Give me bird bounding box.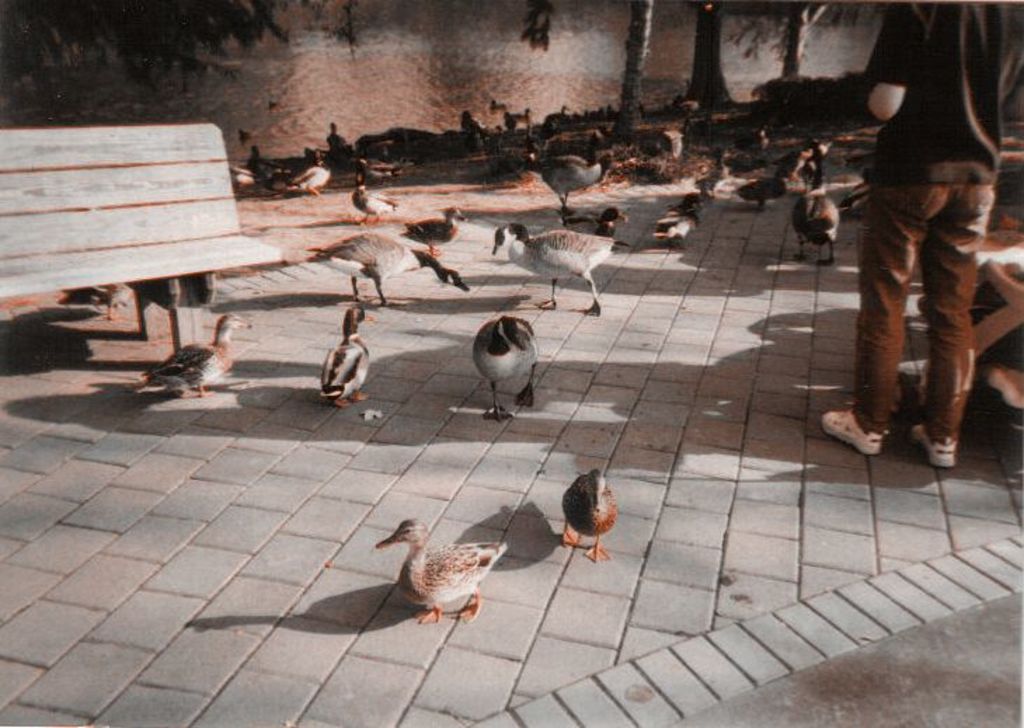
(683,139,735,215).
